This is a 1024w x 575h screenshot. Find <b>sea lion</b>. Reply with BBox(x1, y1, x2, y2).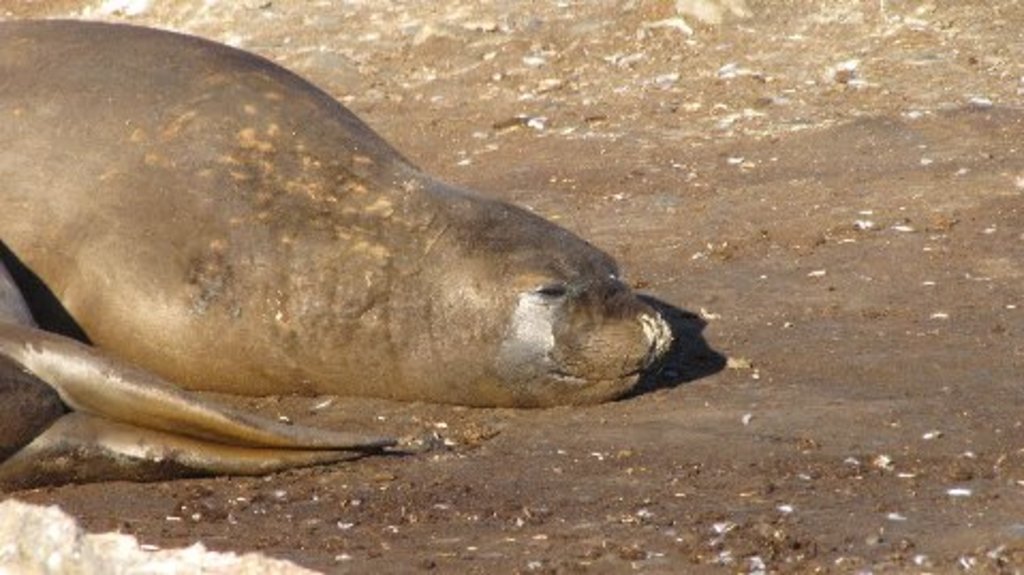
BBox(0, 6, 678, 413).
